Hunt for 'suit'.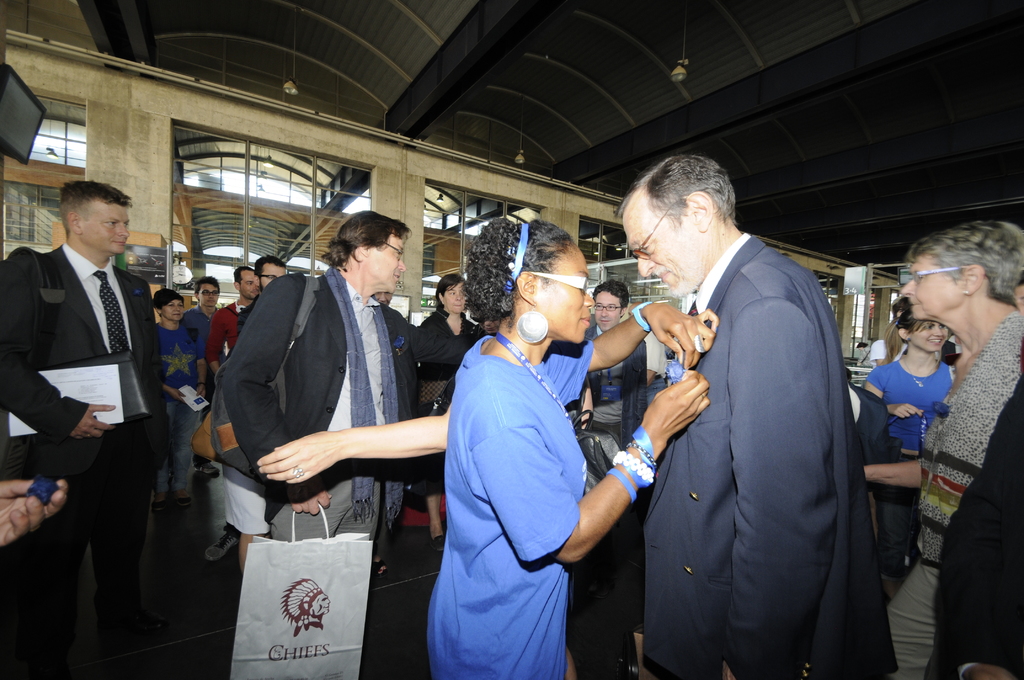
Hunted down at region(0, 238, 170, 679).
